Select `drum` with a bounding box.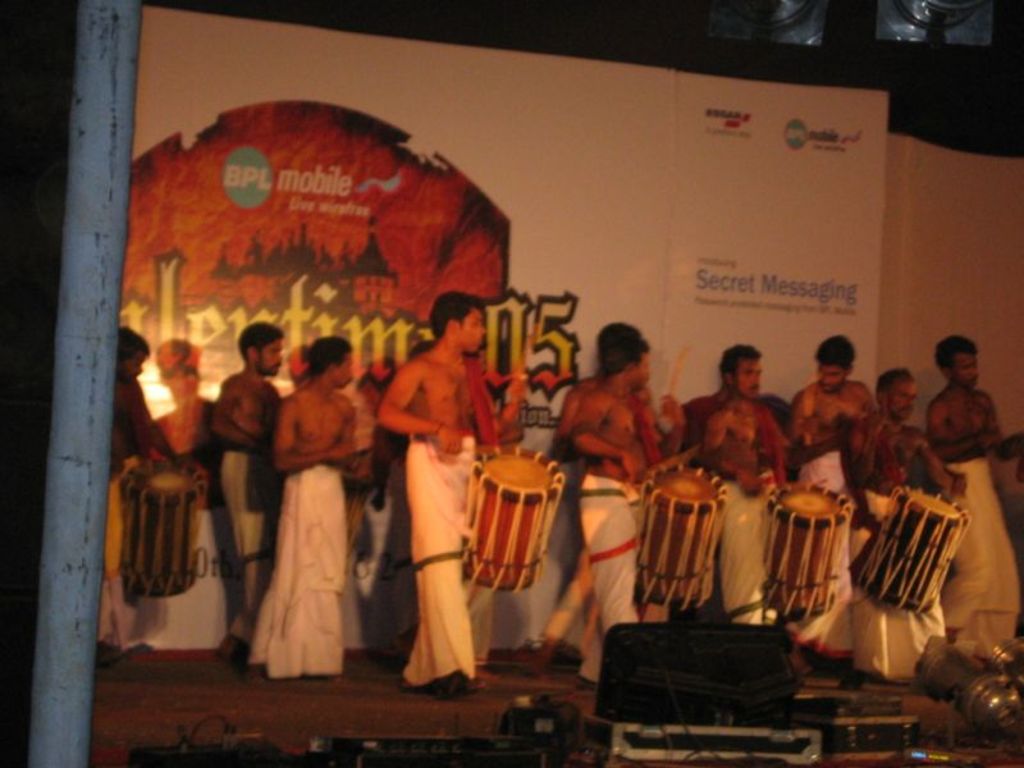
{"left": 635, "top": 463, "right": 735, "bottom": 608}.
